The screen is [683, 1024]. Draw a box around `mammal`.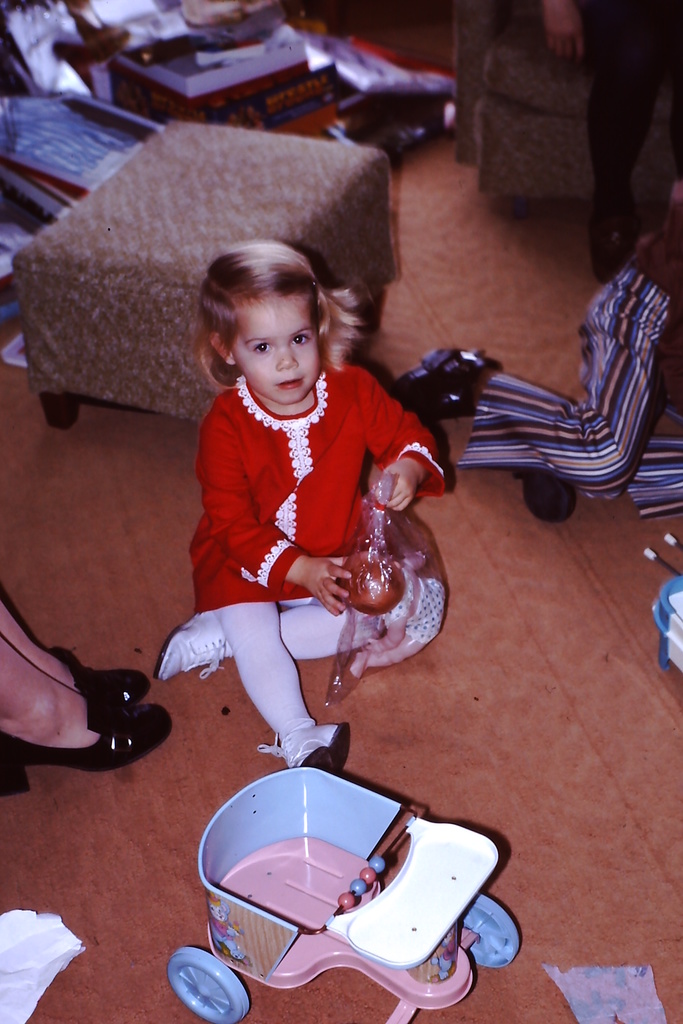
0,582,177,799.
